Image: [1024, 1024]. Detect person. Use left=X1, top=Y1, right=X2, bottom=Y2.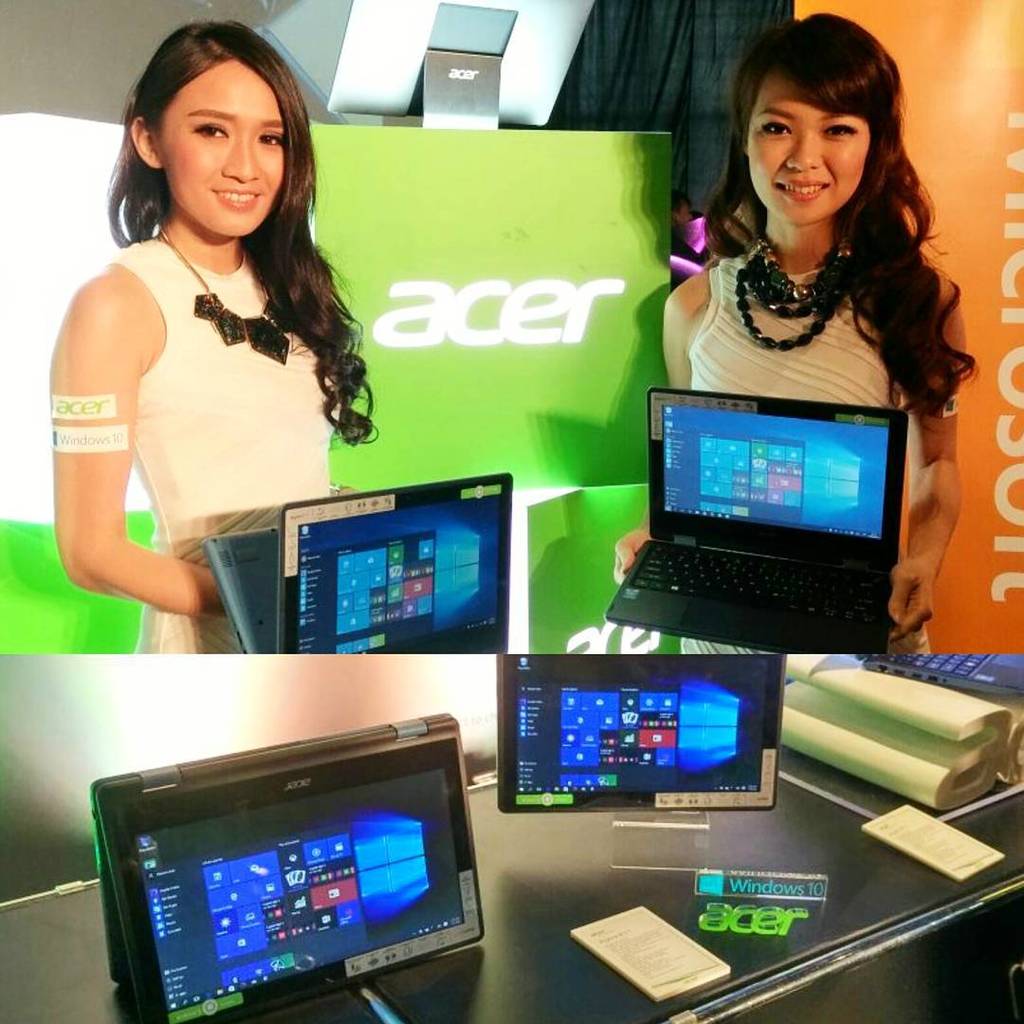
left=607, top=9, right=960, bottom=697.
